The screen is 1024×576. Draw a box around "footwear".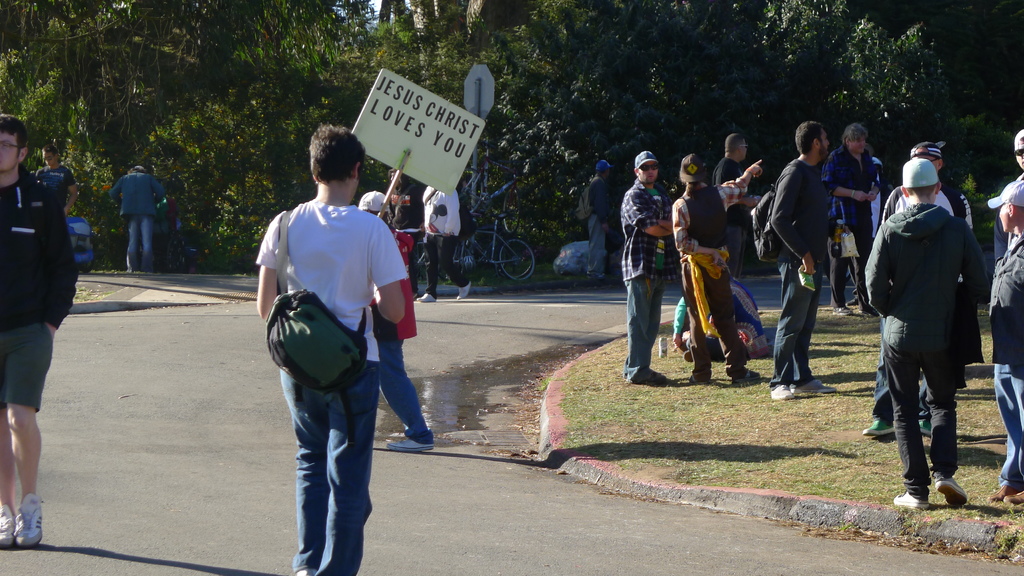
931,473,968,506.
